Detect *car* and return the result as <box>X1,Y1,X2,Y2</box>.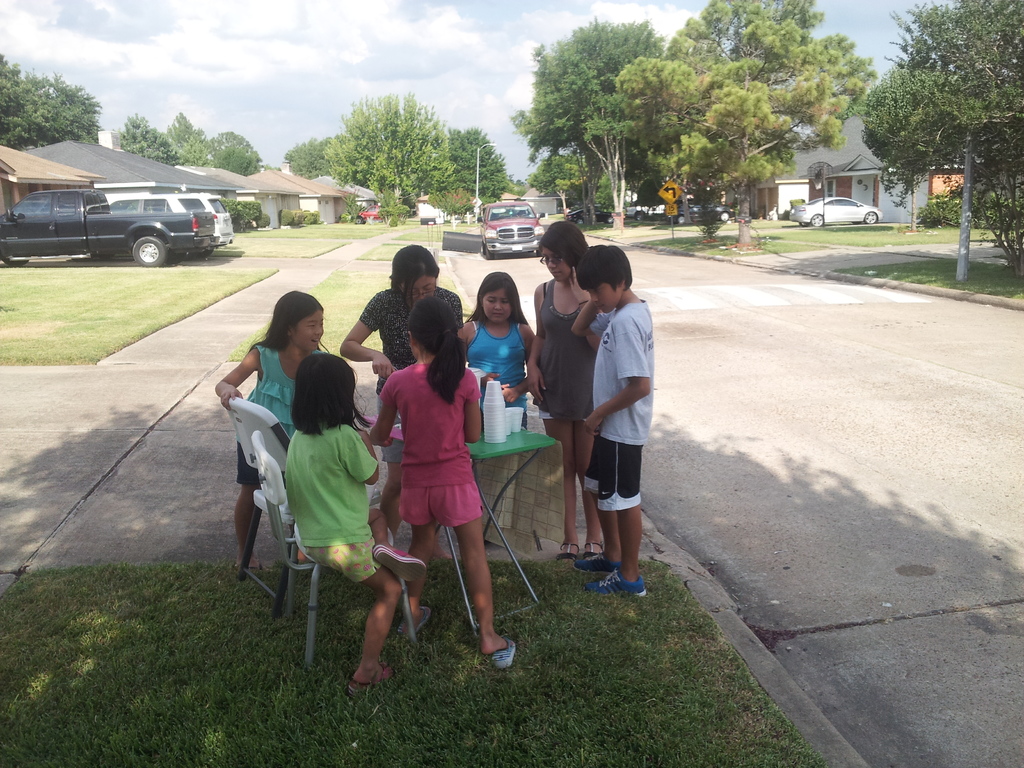
<box>477,203,544,262</box>.
